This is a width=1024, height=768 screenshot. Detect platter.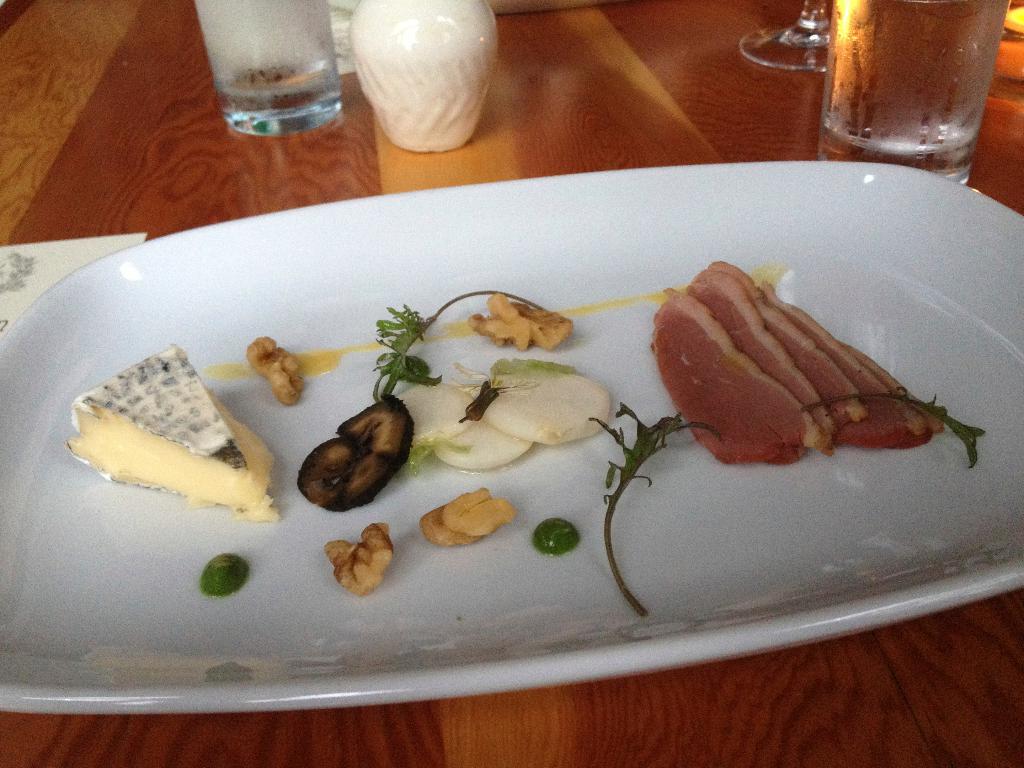
Rect(0, 161, 1023, 714).
